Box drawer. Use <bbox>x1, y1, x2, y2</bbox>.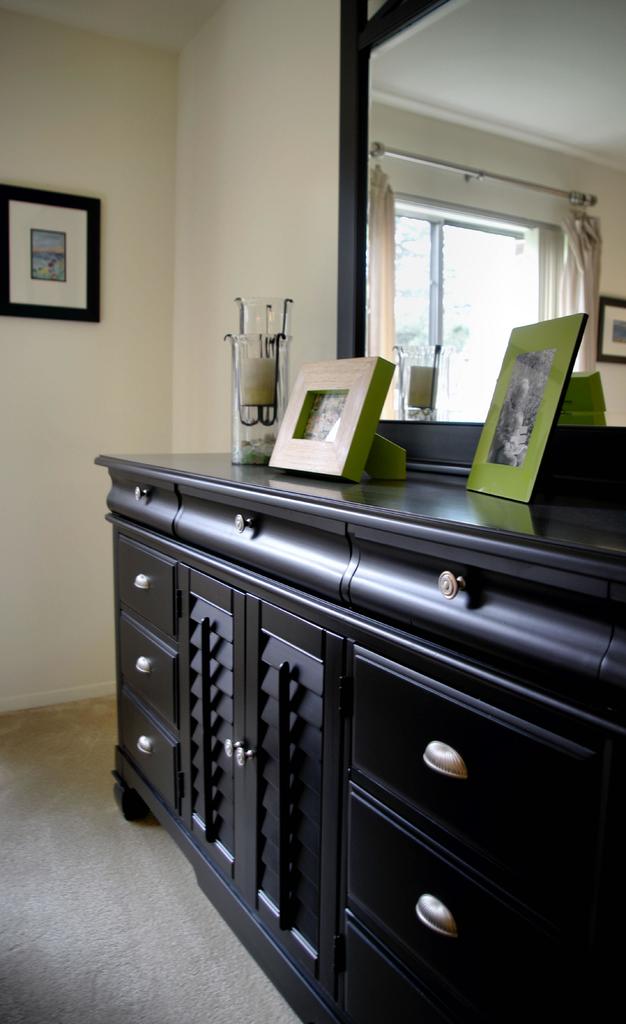
<bbox>344, 911, 453, 1023</bbox>.
